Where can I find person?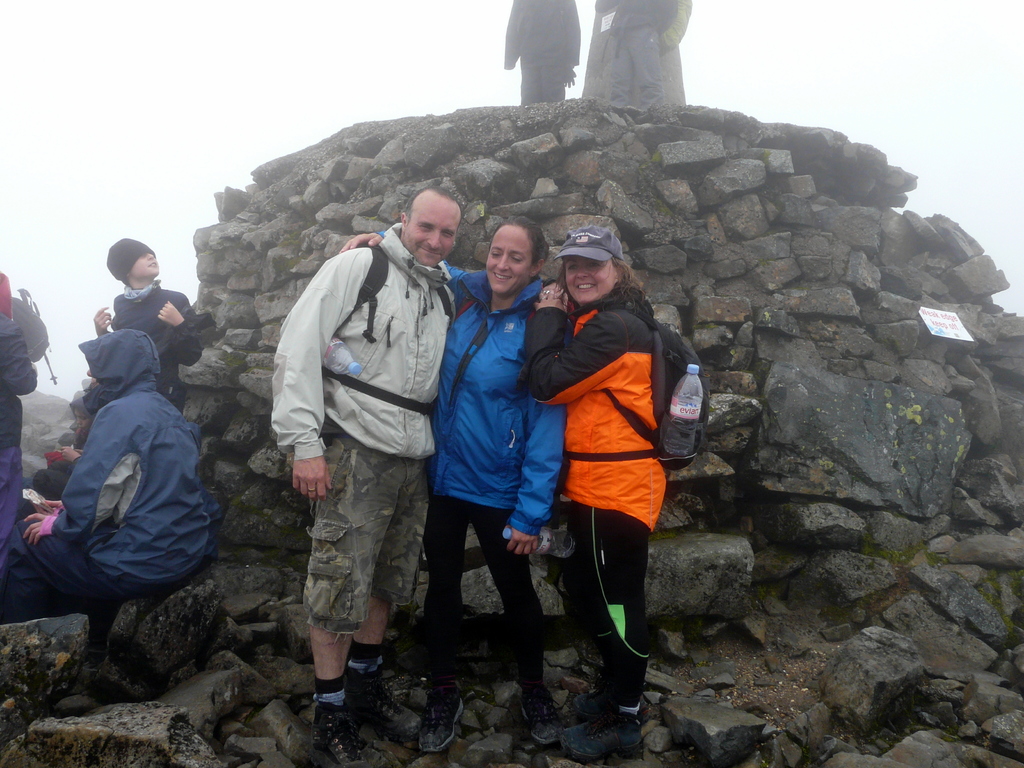
You can find it at 259,180,455,736.
